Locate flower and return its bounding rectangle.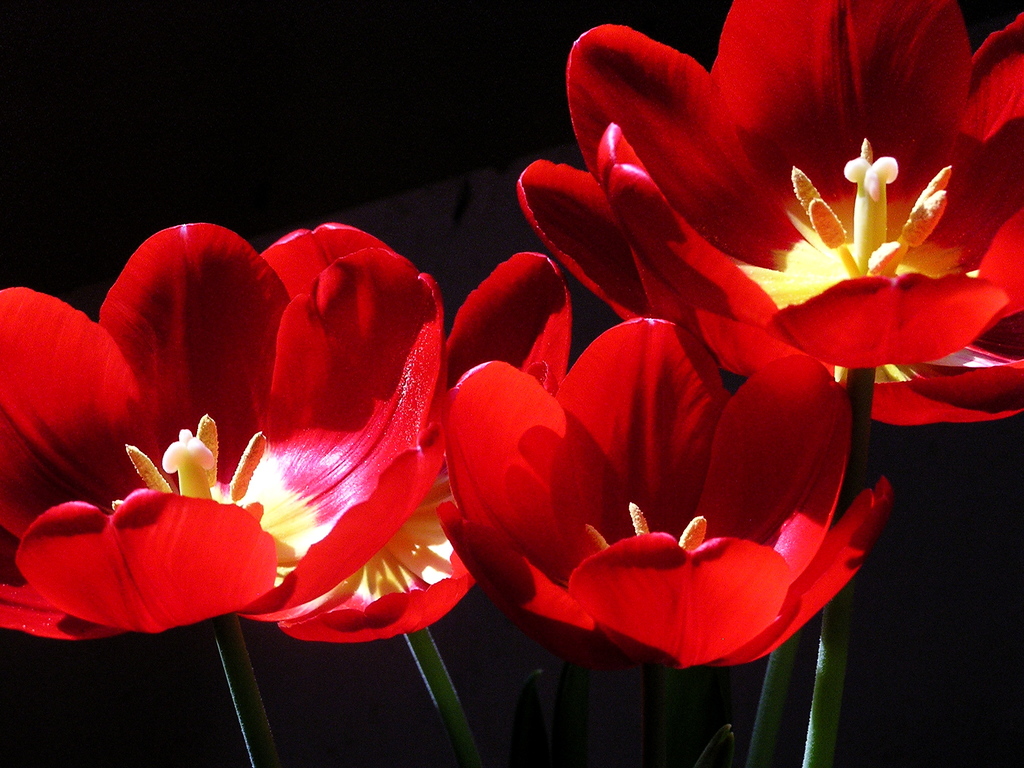
rect(453, 315, 890, 675).
